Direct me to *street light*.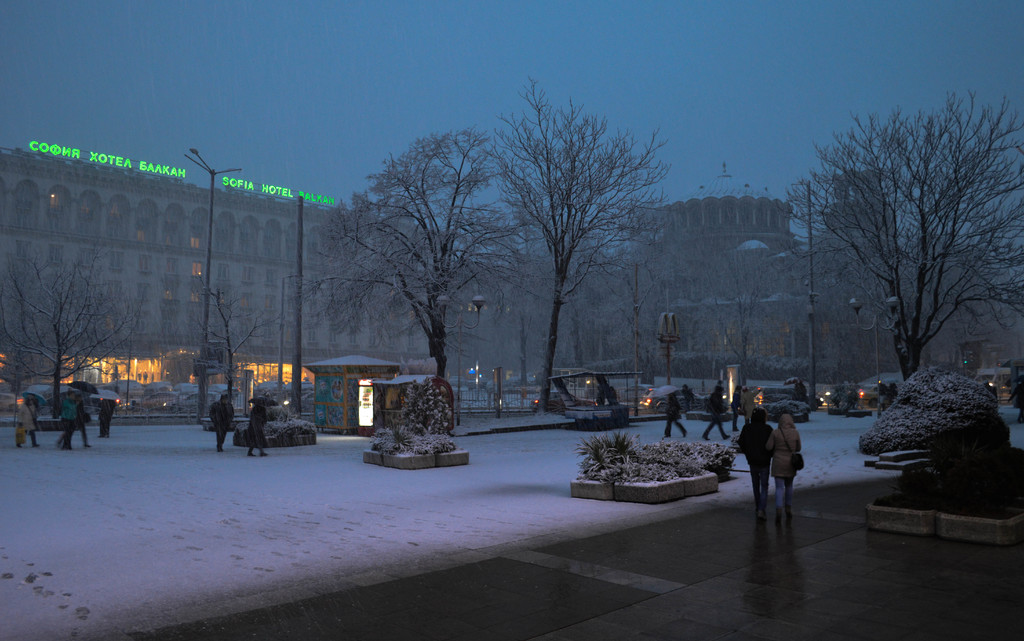
Direction: select_region(175, 143, 244, 424).
